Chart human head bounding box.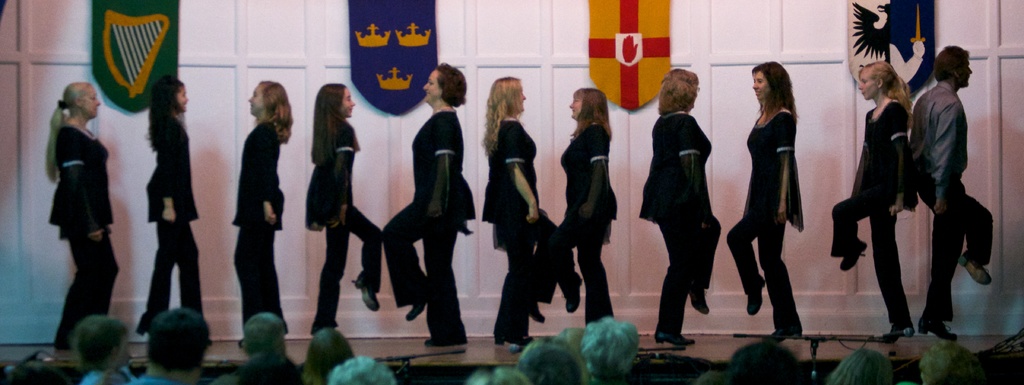
Charted: l=423, t=63, r=465, b=104.
